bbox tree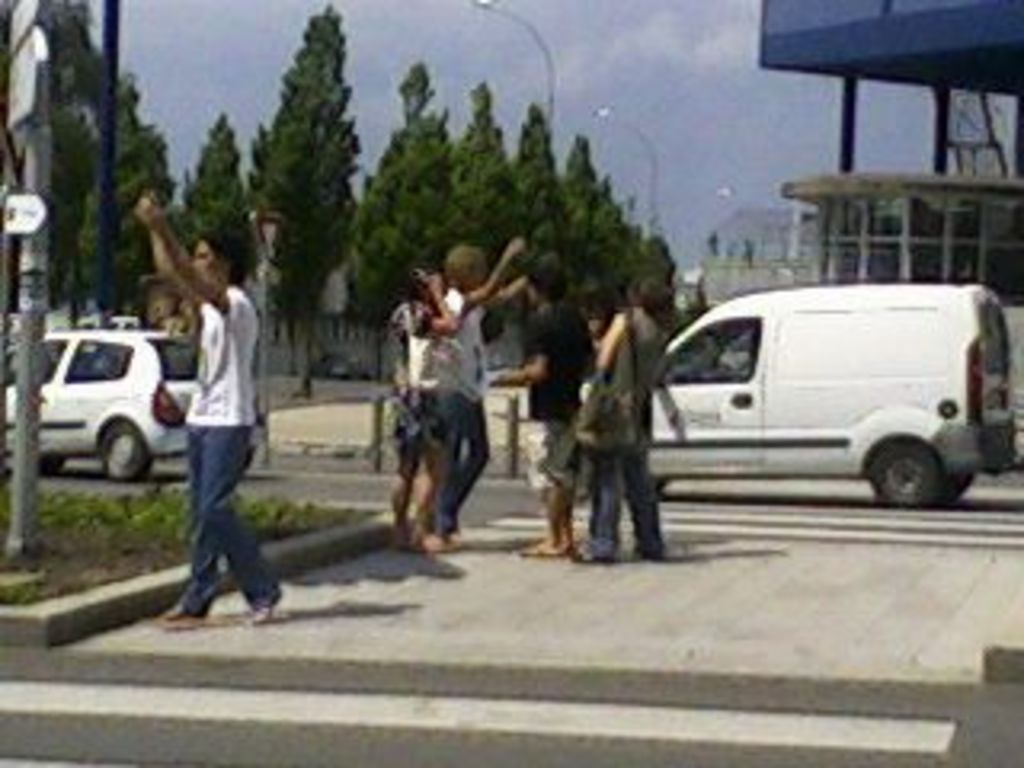
[left=77, top=74, right=144, bottom=317]
